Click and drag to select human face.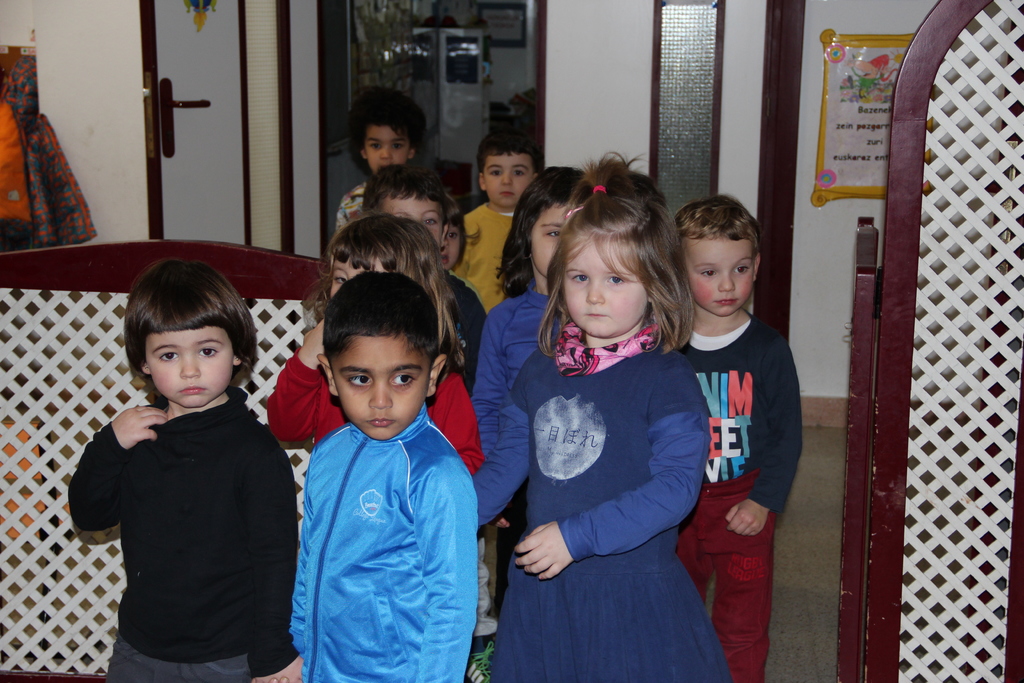
Selection: [x1=483, y1=153, x2=532, y2=203].
